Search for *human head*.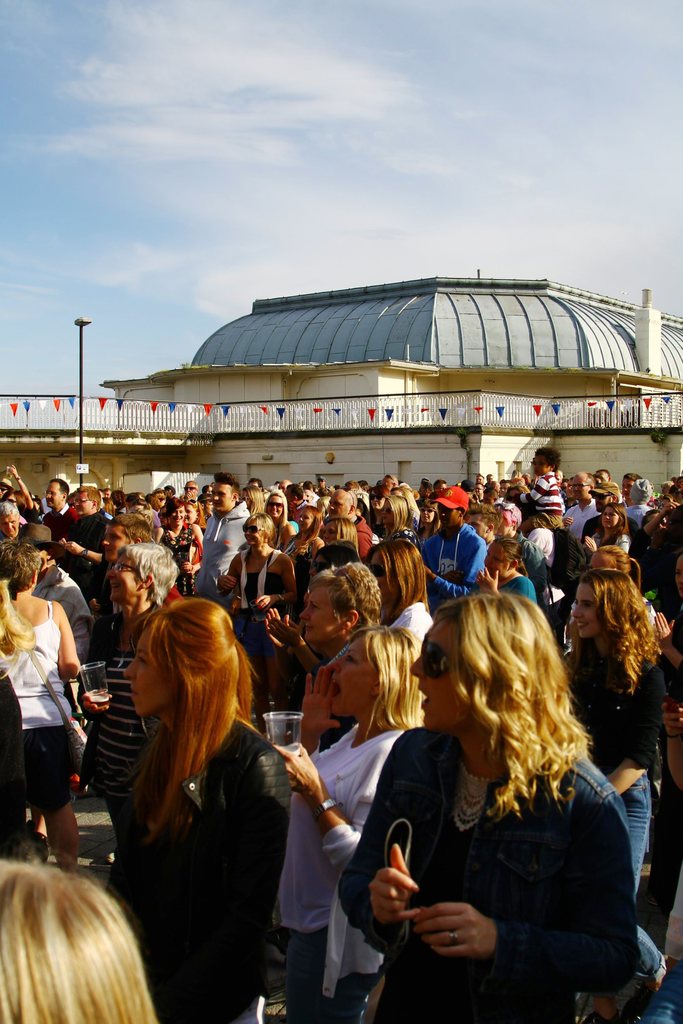
Found at [530,443,558,478].
